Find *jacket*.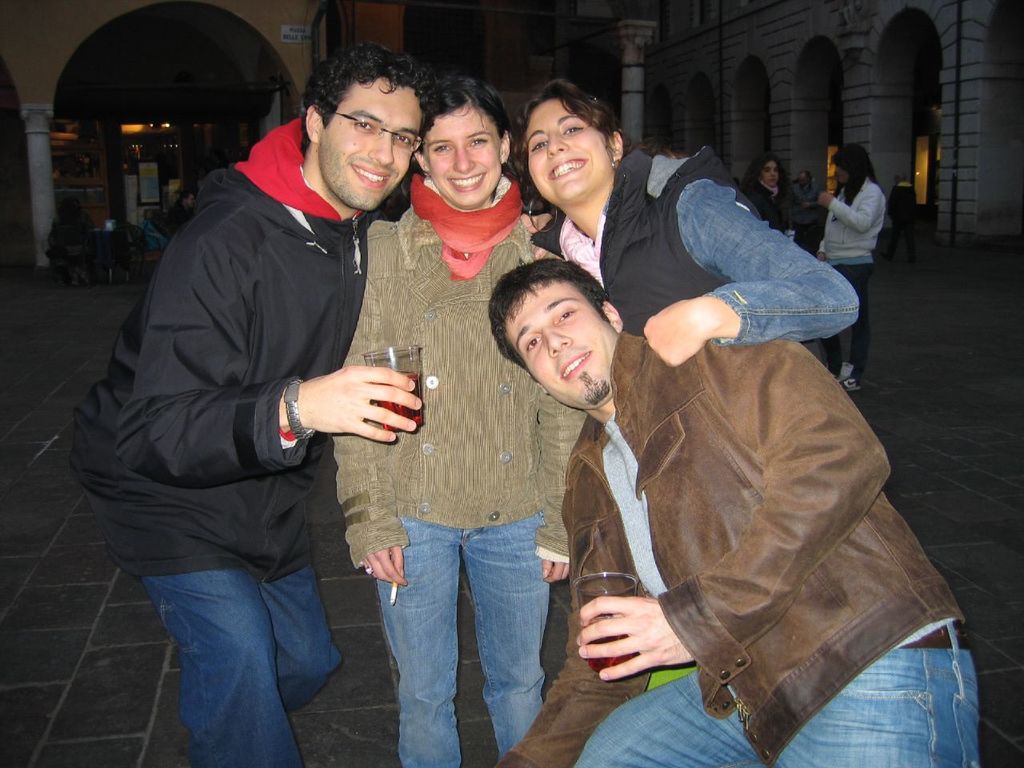
box=[597, 146, 763, 338].
